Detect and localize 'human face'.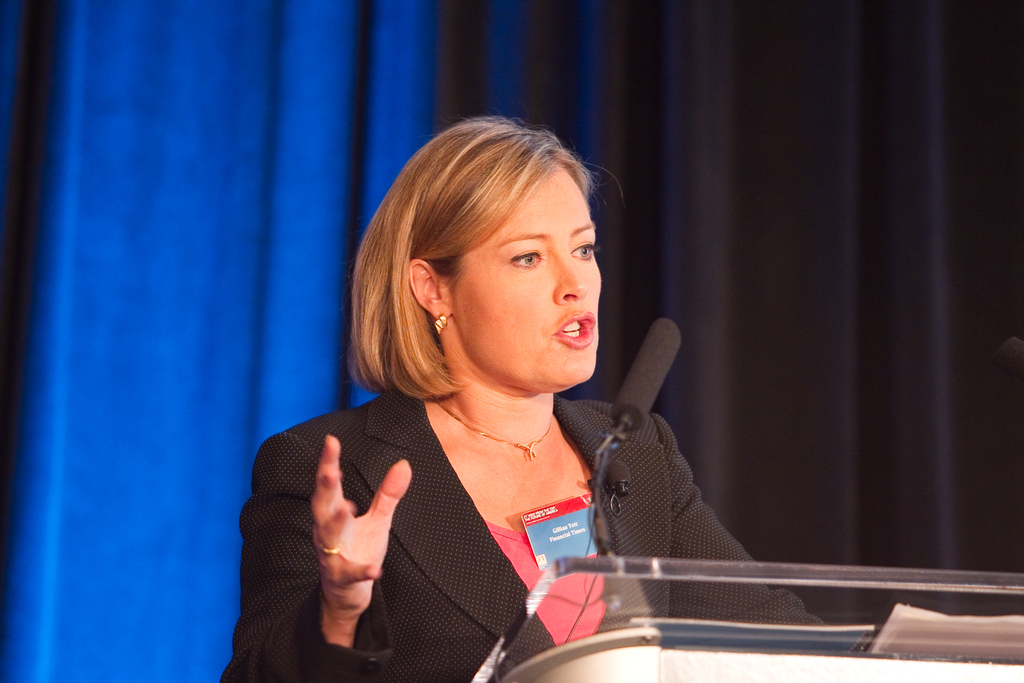
Localized at BBox(431, 175, 612, 406).
